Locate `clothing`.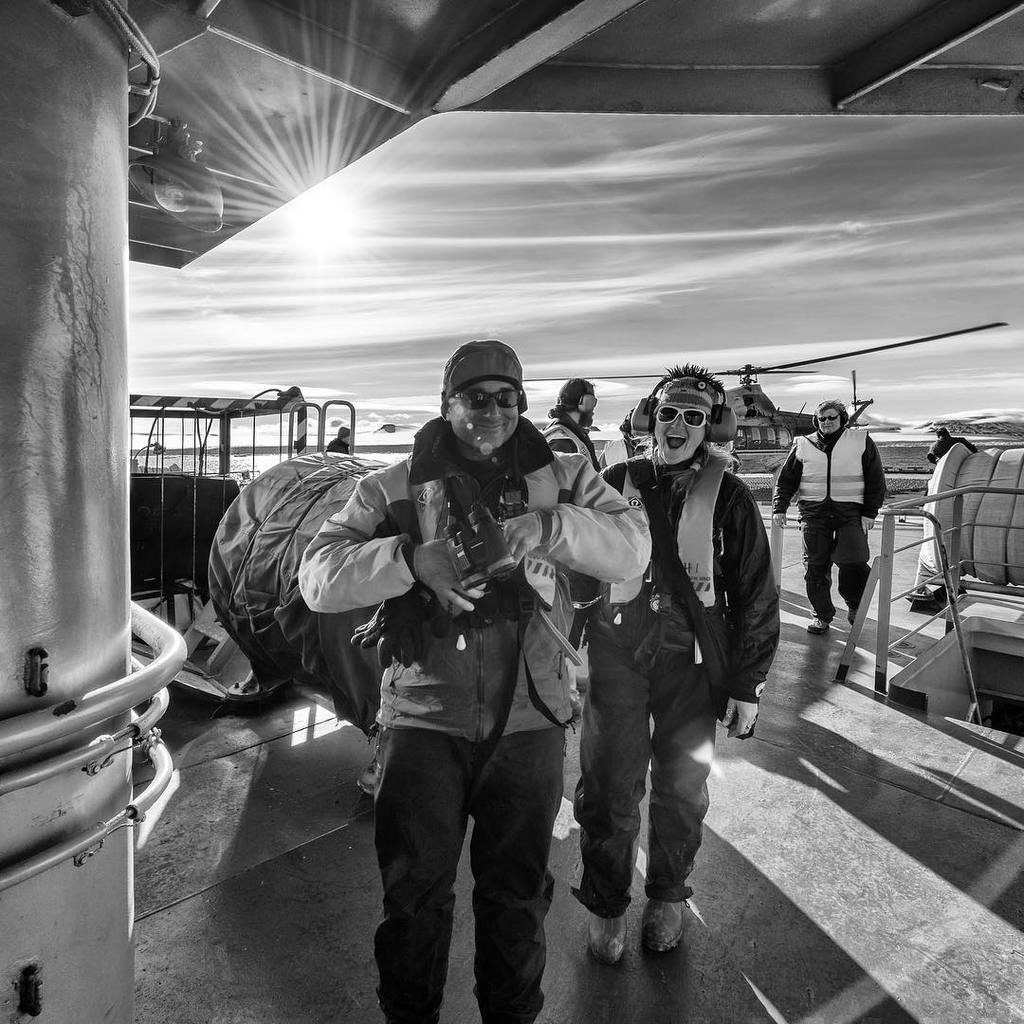
Bounding box: [306,450,655,1023].
